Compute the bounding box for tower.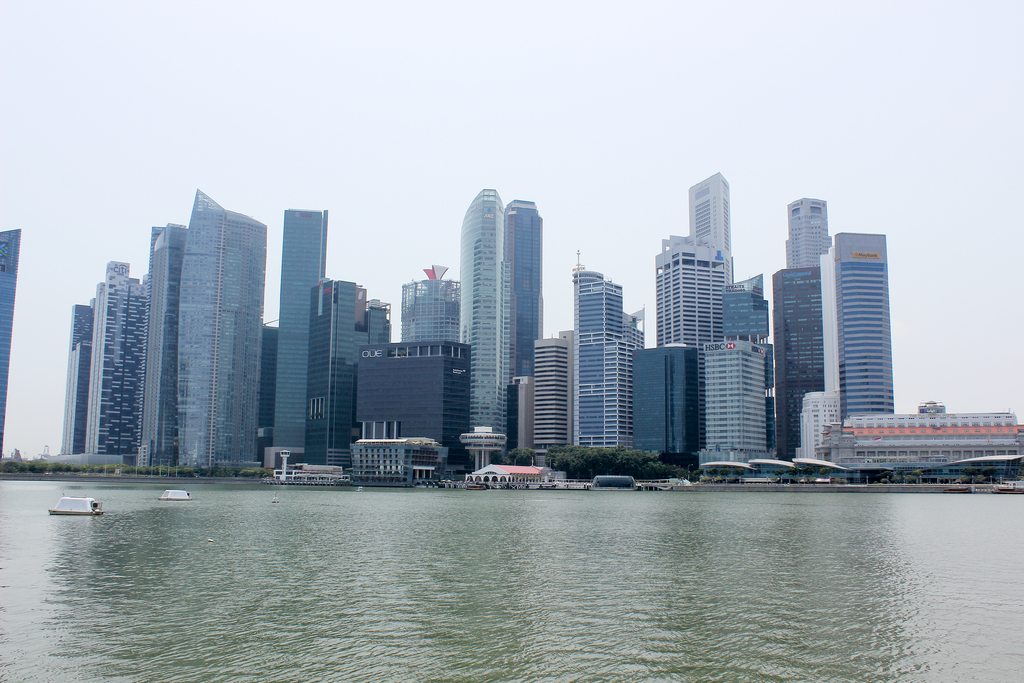
detection(141, 188, 267, 466).
